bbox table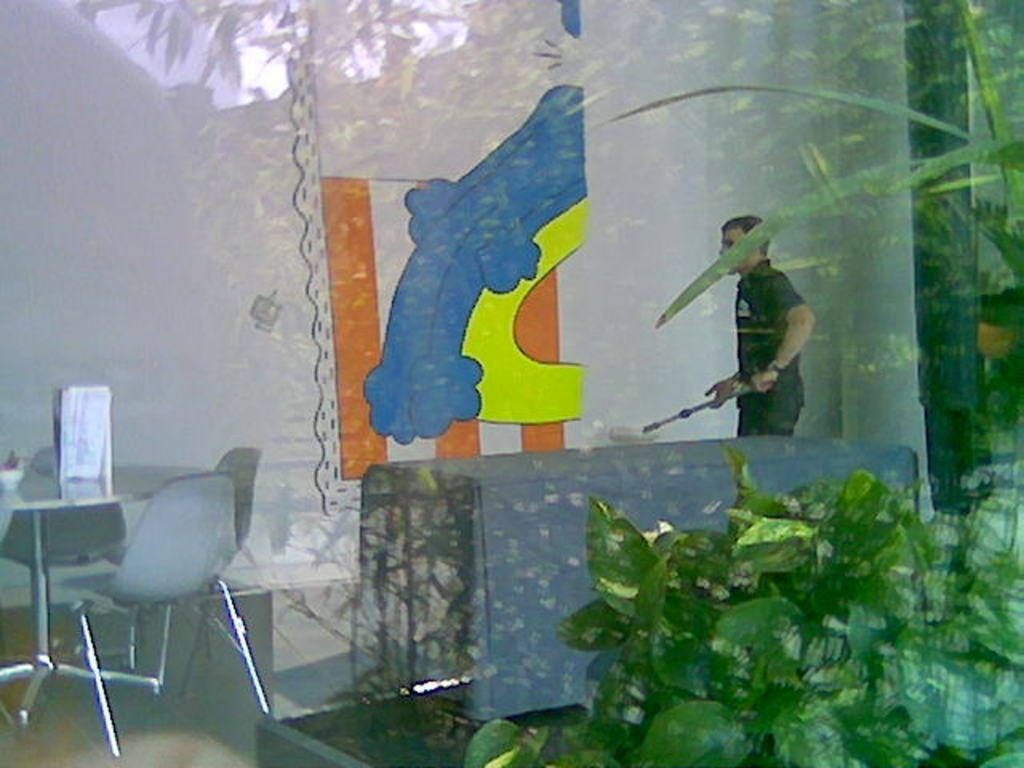
(0, 475, 186, 723)
